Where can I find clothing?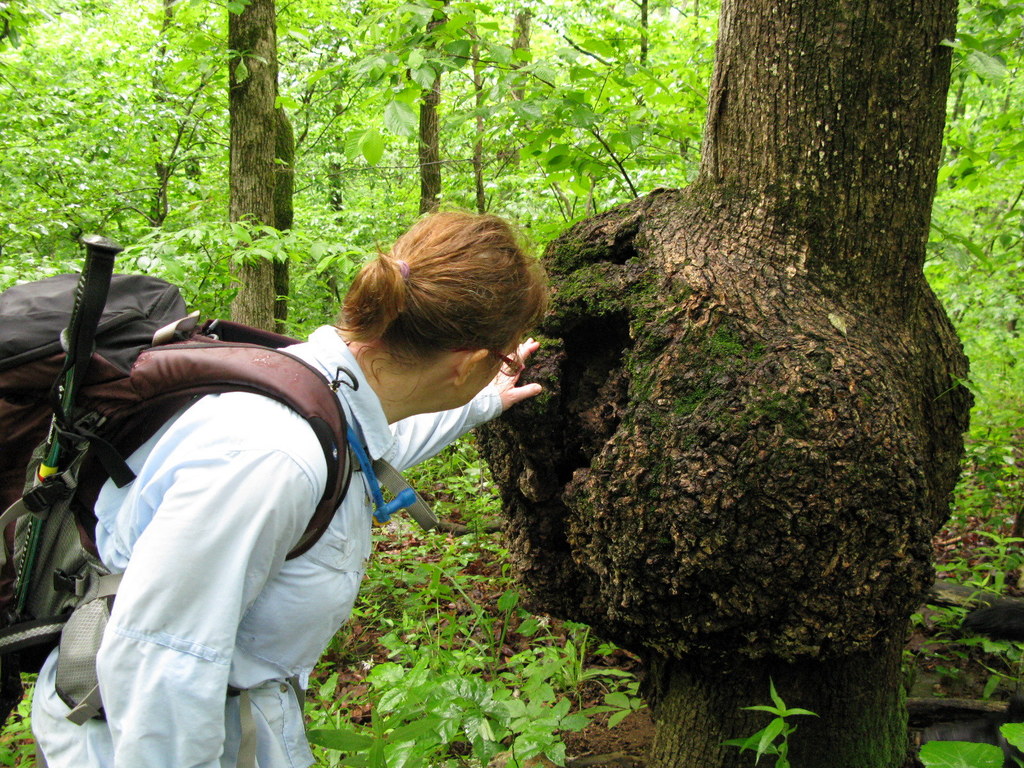
You can find it at select_region(28, 291, 431, 759).
